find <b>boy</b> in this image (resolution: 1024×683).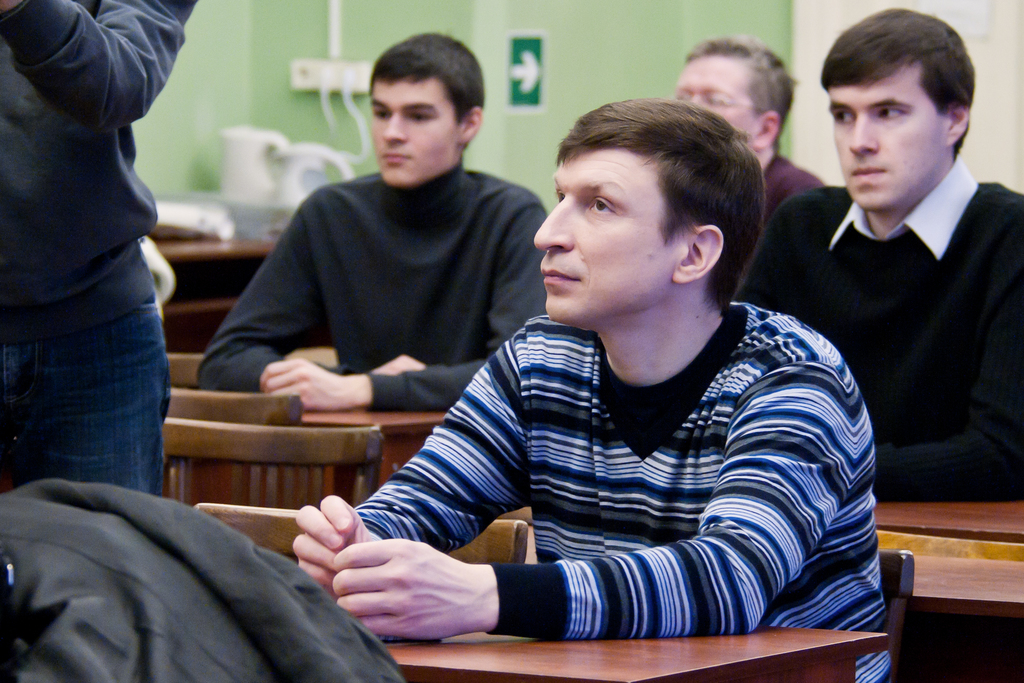
(689,32,813,254).
